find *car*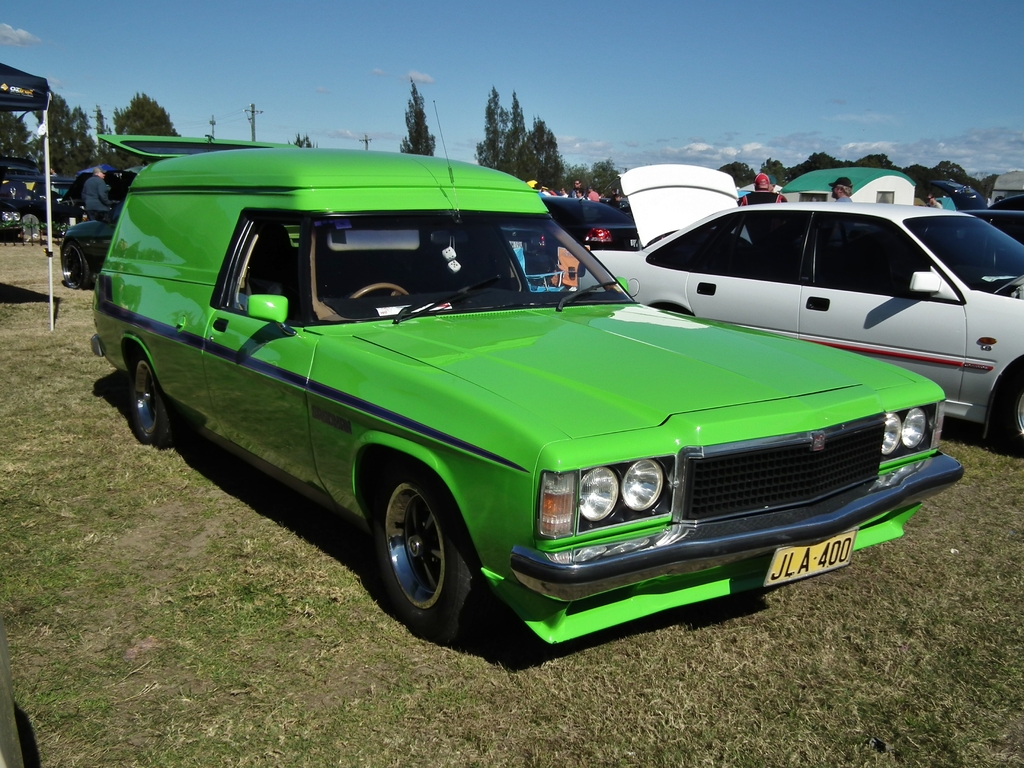
box(98, 135, 966, 650)
